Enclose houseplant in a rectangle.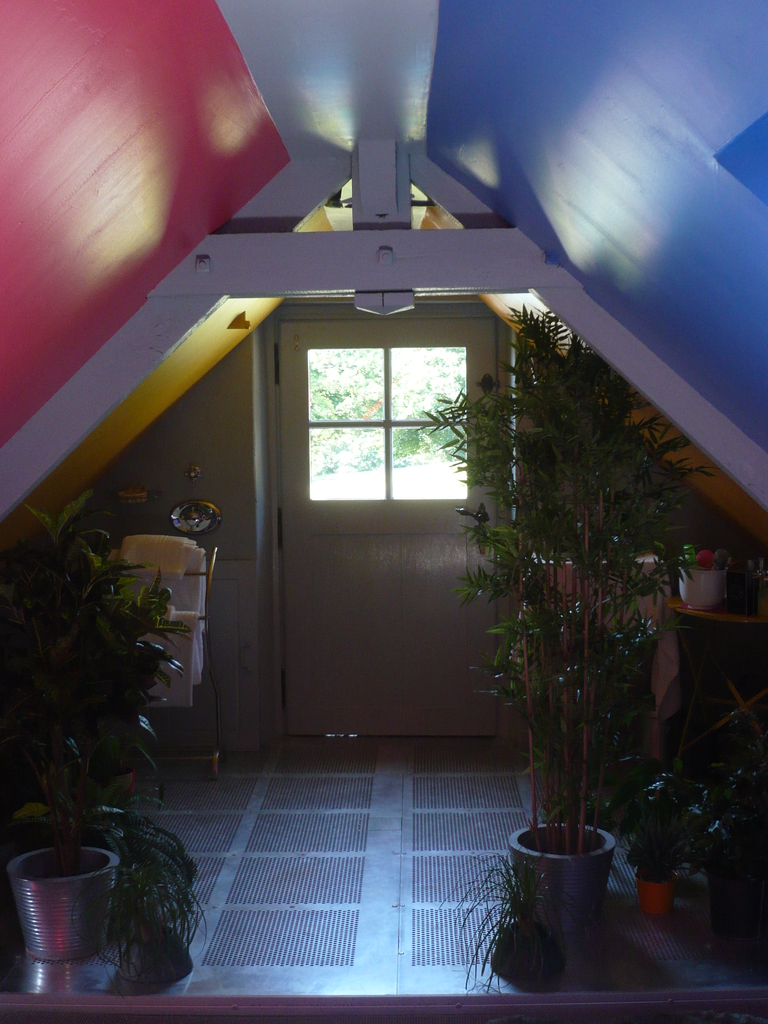
443,847,567,989.
